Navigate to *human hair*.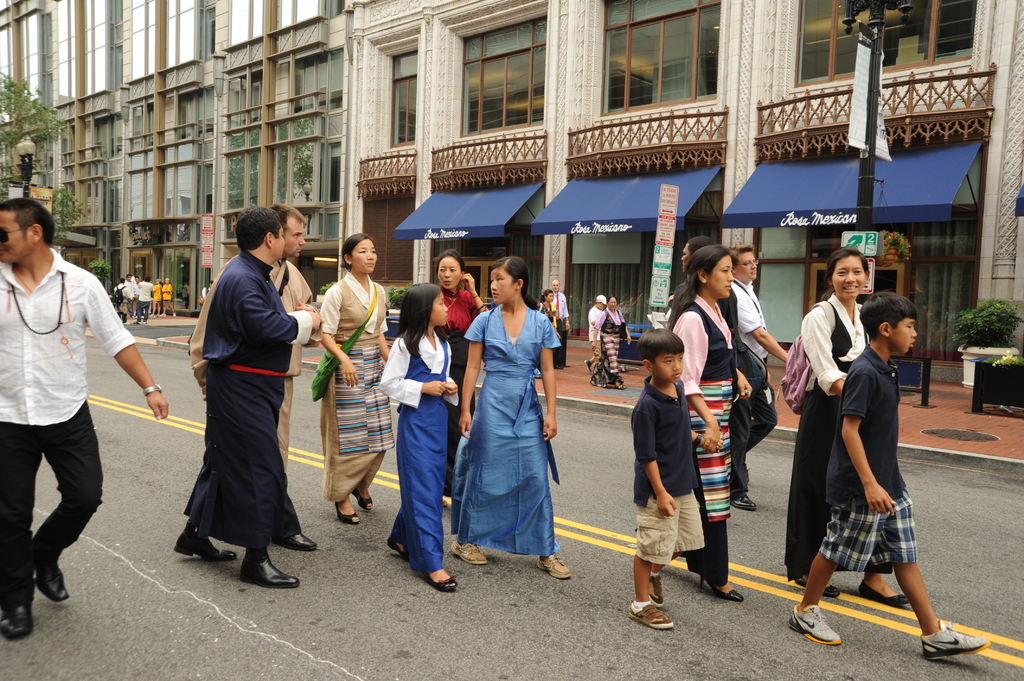
Navigation target: x1=0 y1=198 x2=57 y2=250.
